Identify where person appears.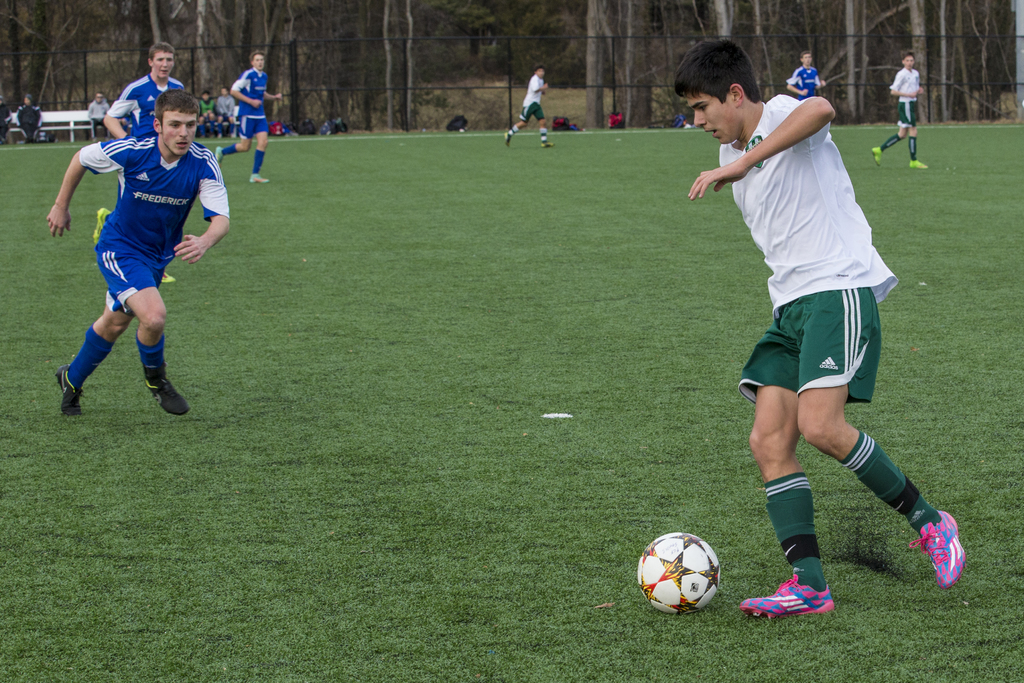
Appears at box=[674, 29, 964, 618].
